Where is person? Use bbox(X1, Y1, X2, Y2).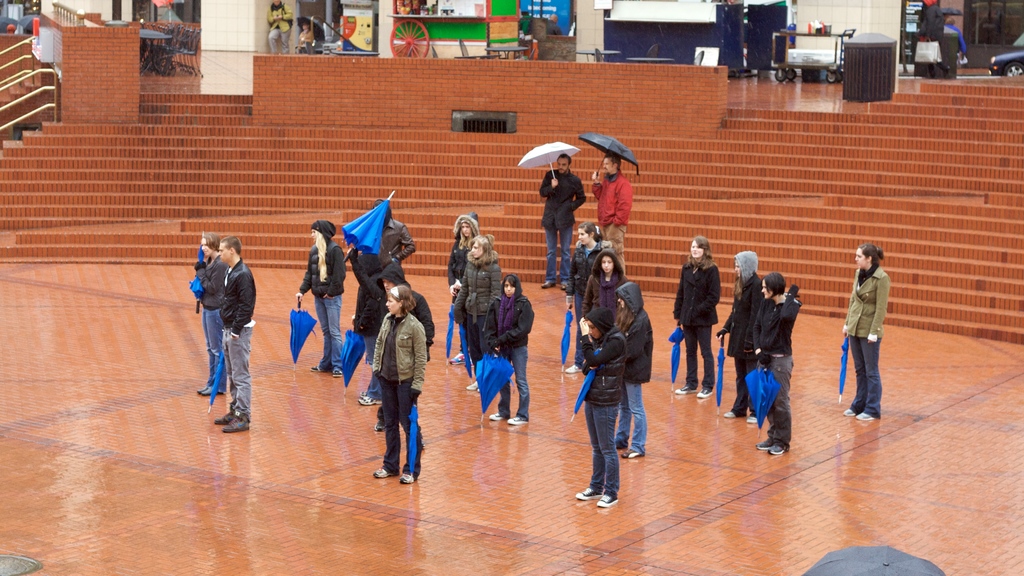
bbox(611, 284, 650, 461).
